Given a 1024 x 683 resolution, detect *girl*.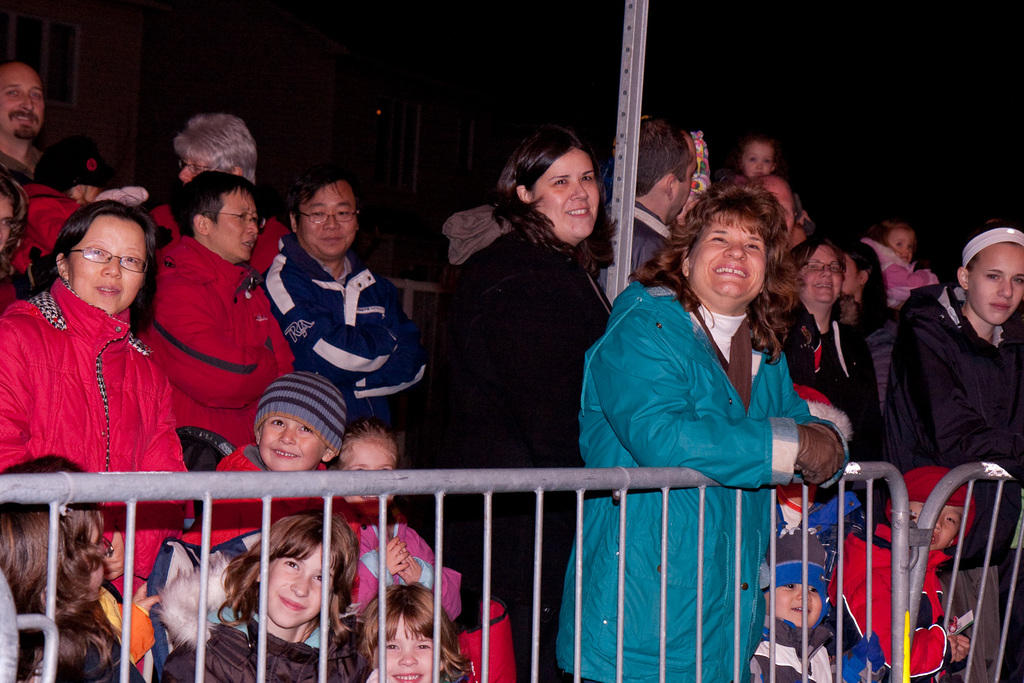
[0, 451, 150, 682].
